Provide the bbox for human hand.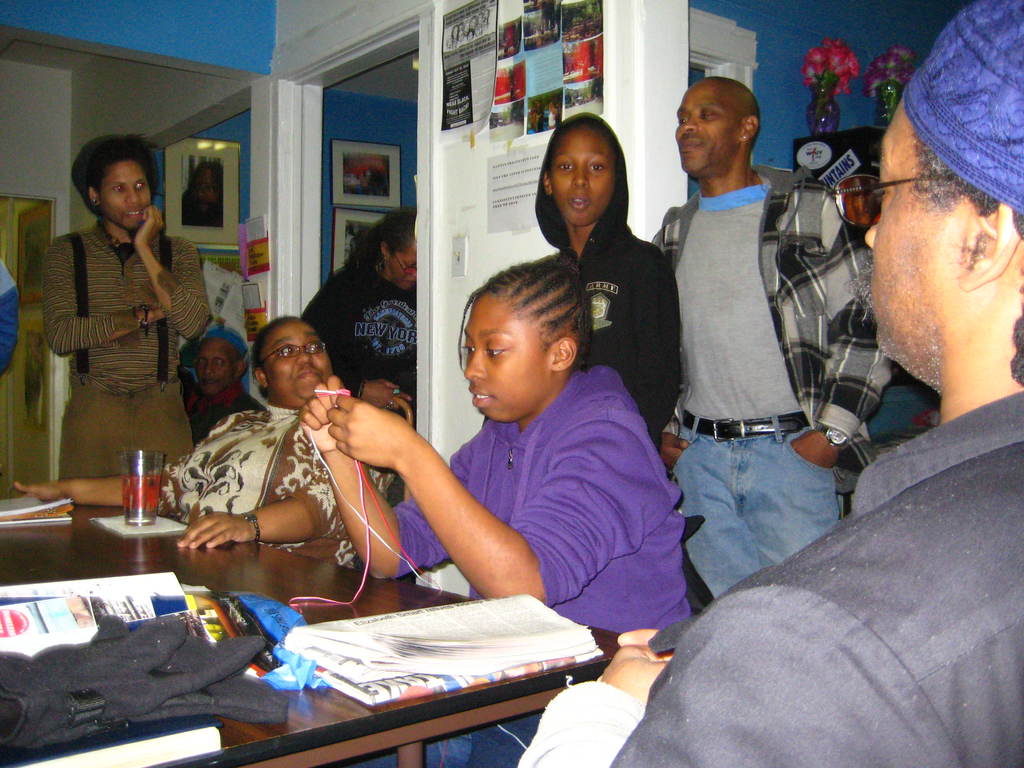
box(12, 482, 67, 502).
